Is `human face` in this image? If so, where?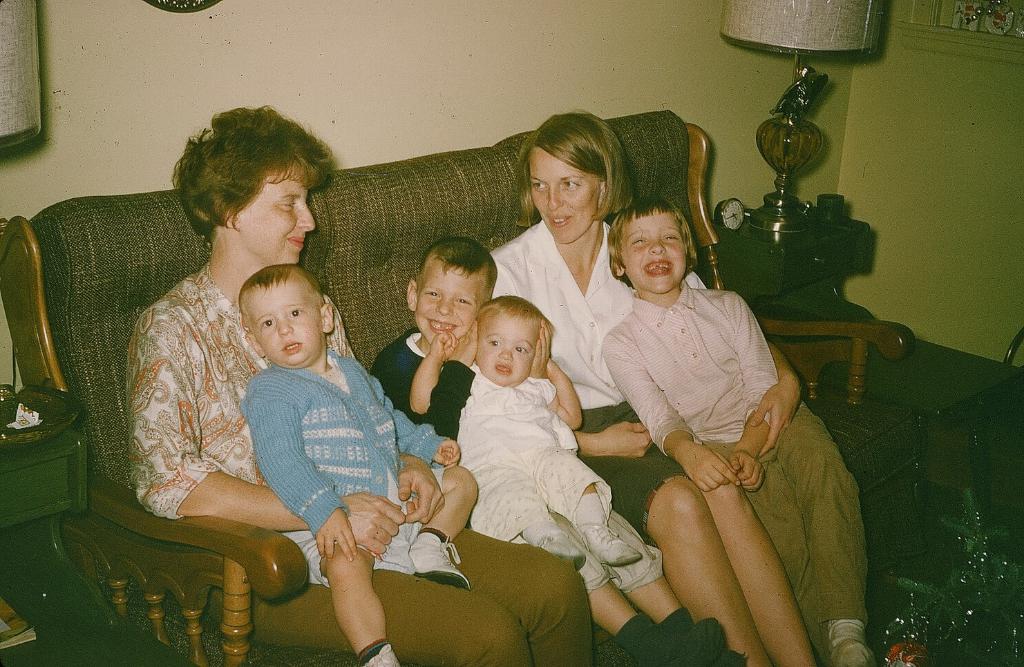
Yes, at 413, 266, 486, 337.
